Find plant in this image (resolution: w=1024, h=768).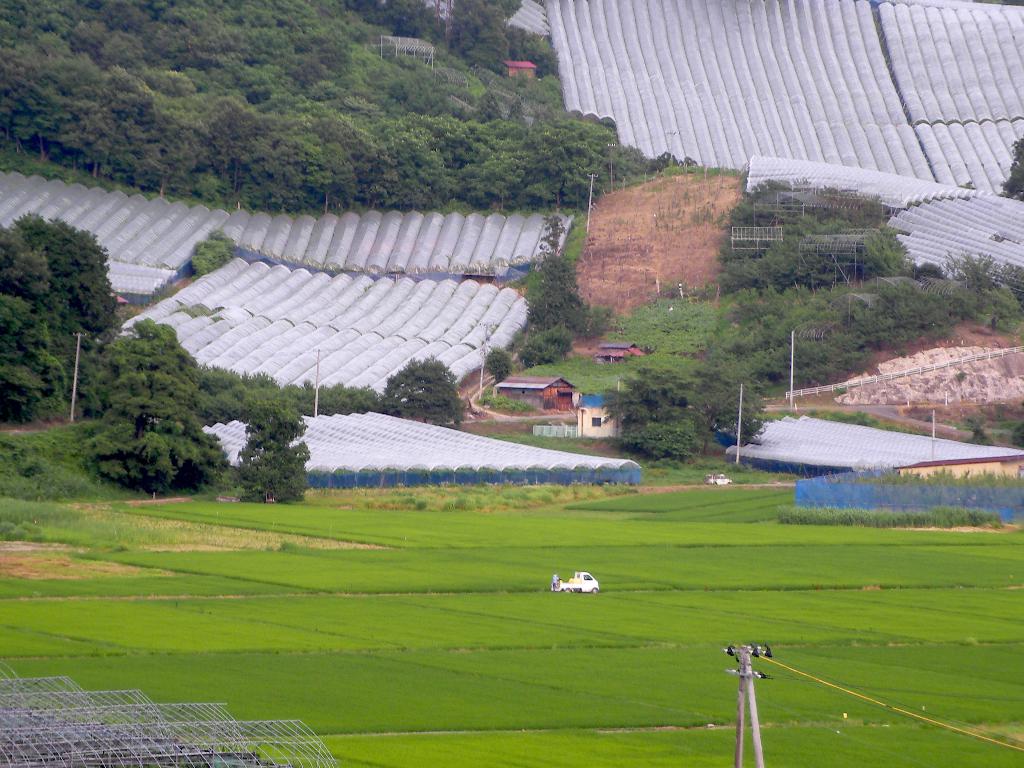
620/408/706/468.
